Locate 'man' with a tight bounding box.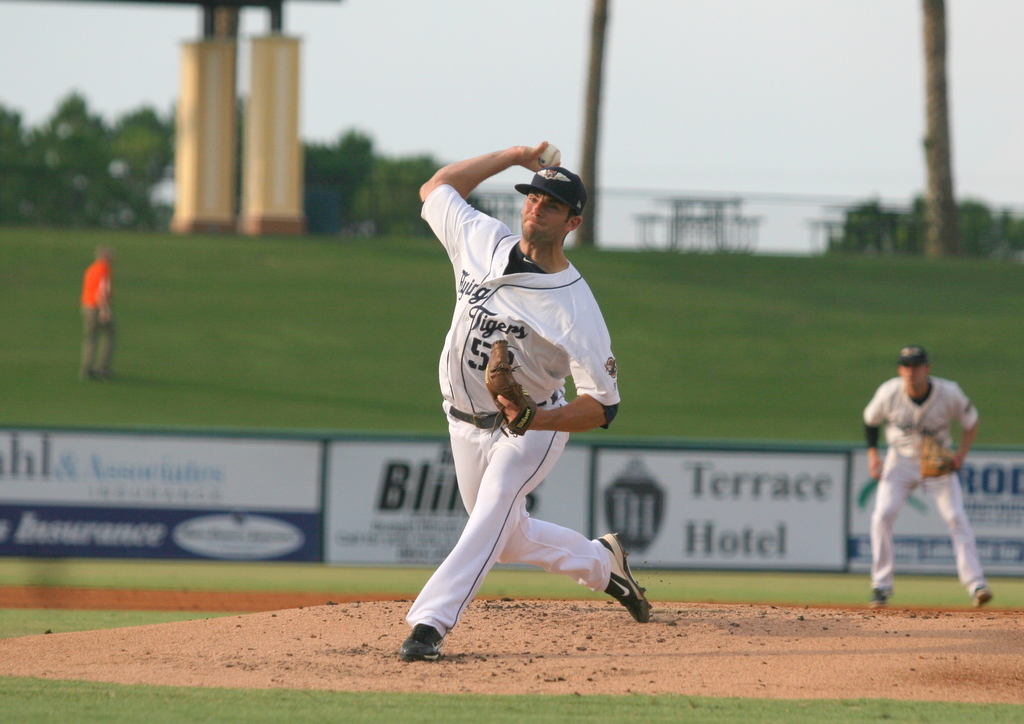
x1=397 y1=140 x2=650 y2=657.
